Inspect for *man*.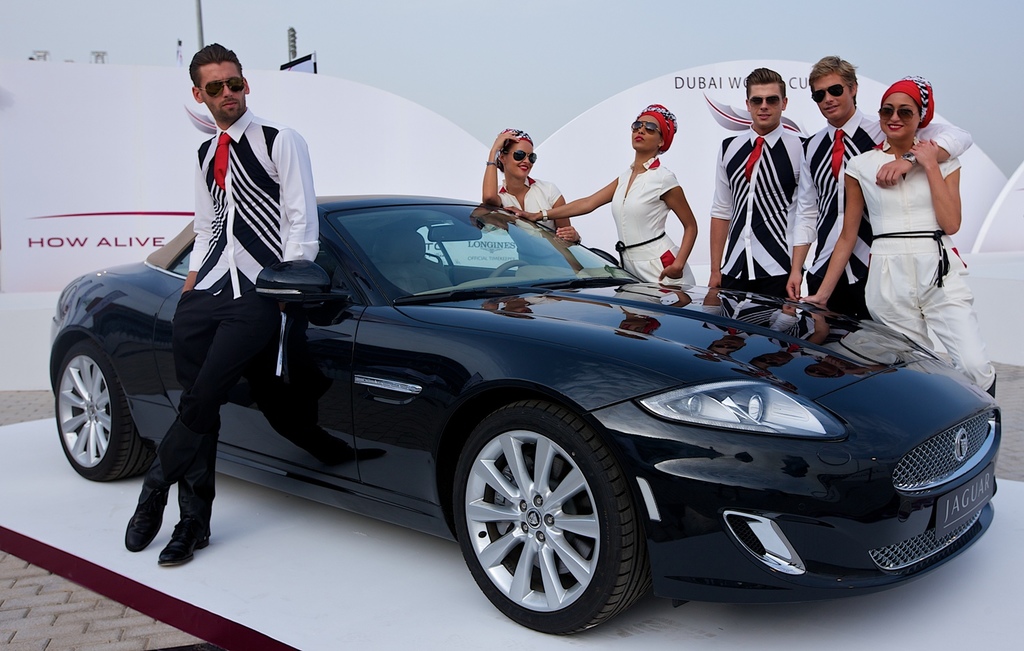
Inspection: Rect(781, 52, 972, 340).
